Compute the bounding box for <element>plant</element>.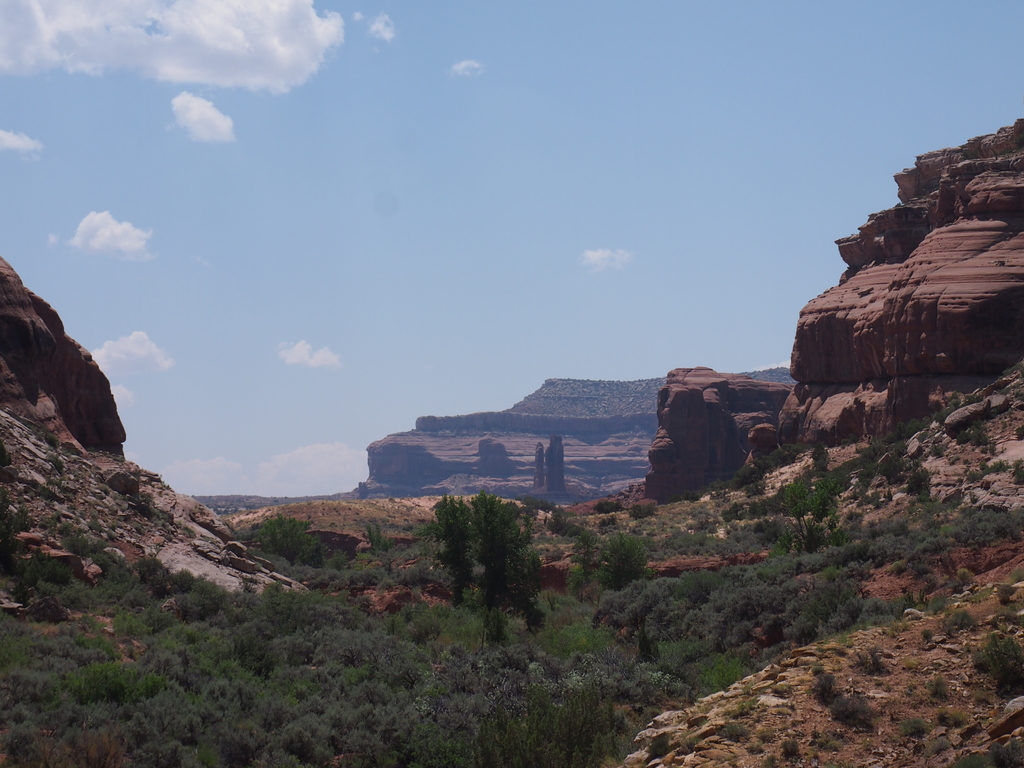
bbox(1008, 568, 1023, 581).
